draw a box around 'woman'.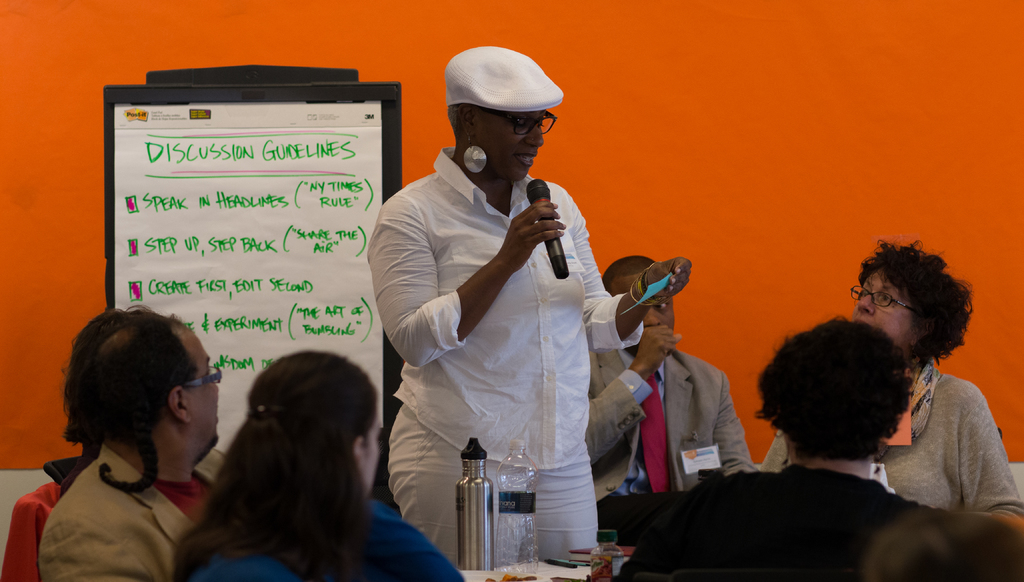
362,44,692,558.
